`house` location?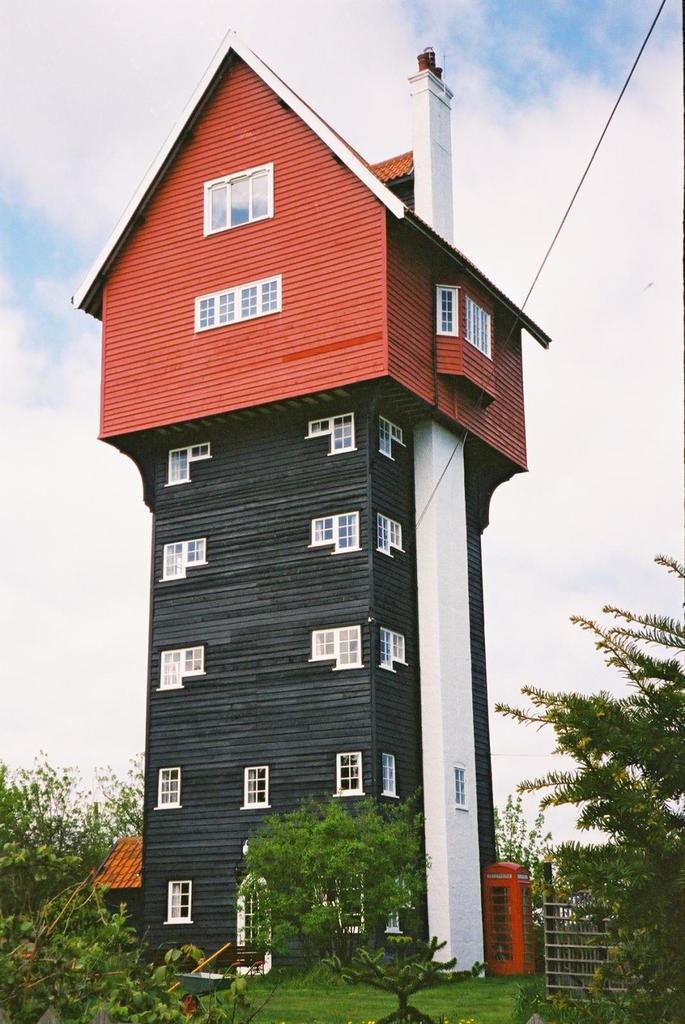
[left=74, top=24, right=571, bottom=964]
